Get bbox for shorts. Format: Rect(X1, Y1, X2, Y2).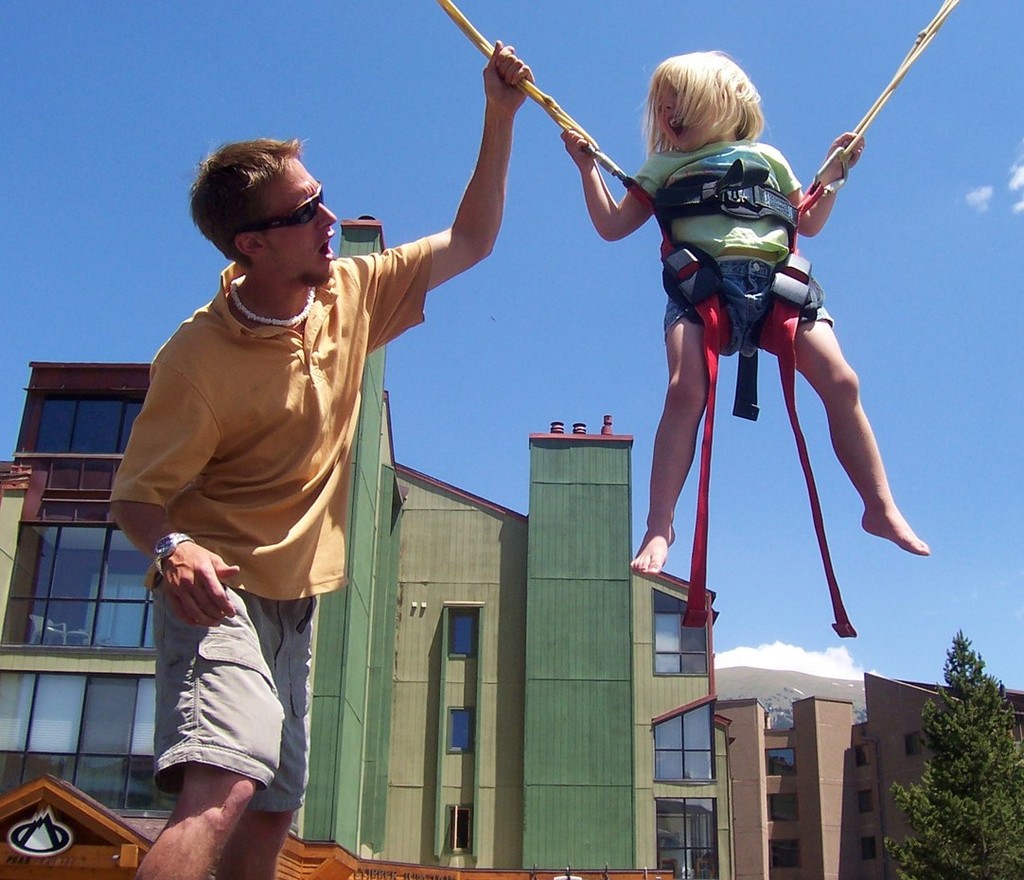
Rect(662, 262, 833, 366).
